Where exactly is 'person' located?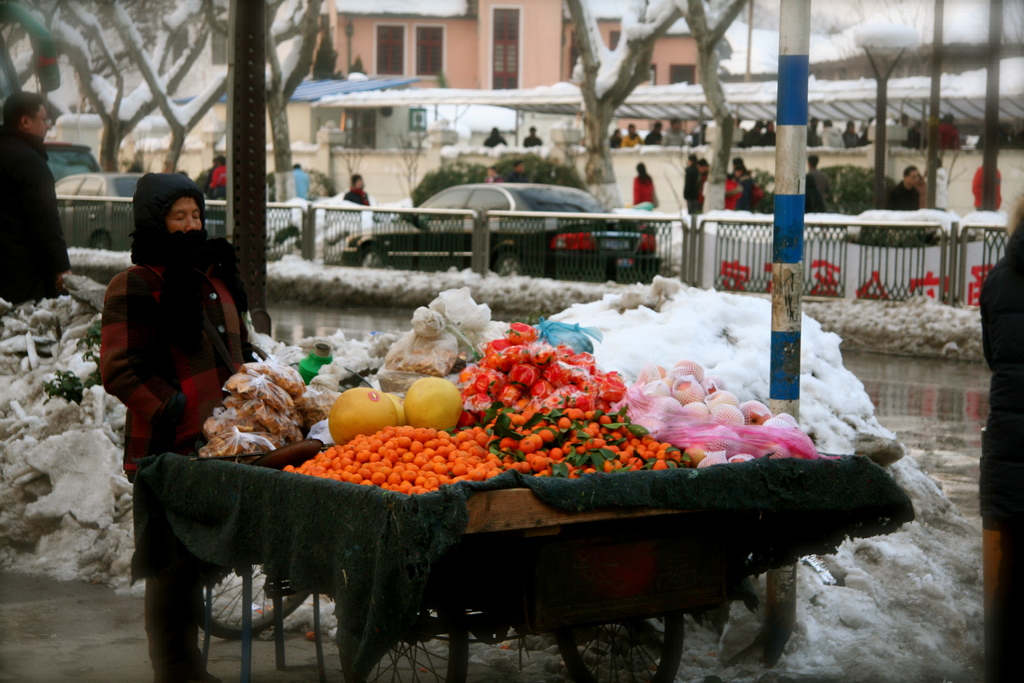
Its bounding box is bbox=[522, 122, 547, 149].
